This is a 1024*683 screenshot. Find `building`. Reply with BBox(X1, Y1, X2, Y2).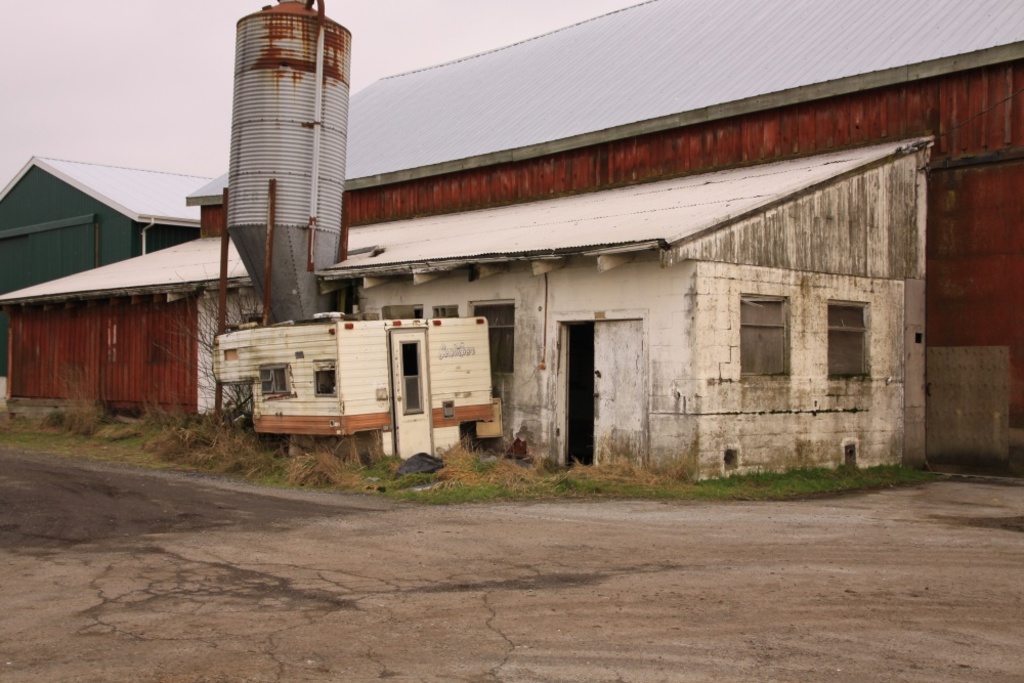
BBox(0, 153, 222, 295).
